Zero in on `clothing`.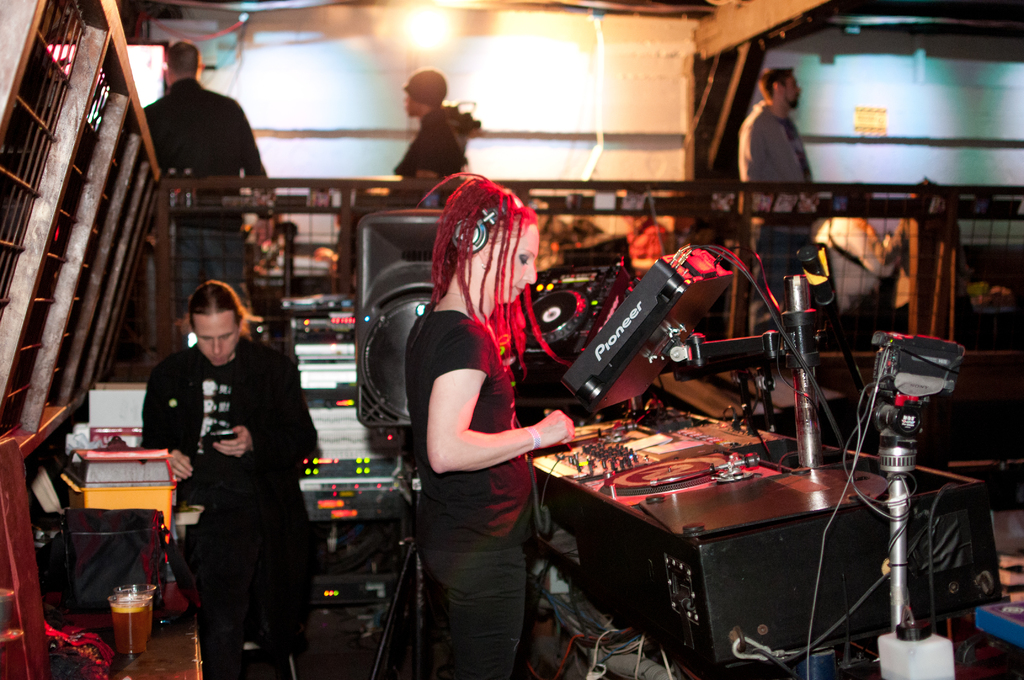
Zeroed in: 410:534:529:679.
